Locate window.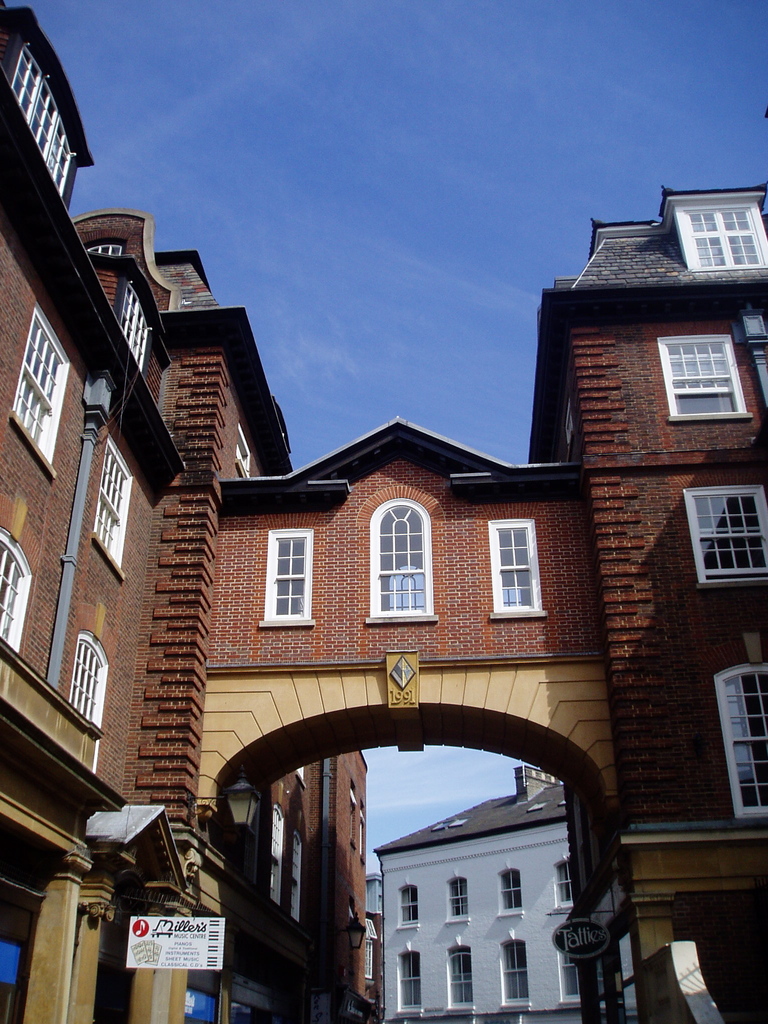
Bounding box: locate(12, 316, 74, 470).
